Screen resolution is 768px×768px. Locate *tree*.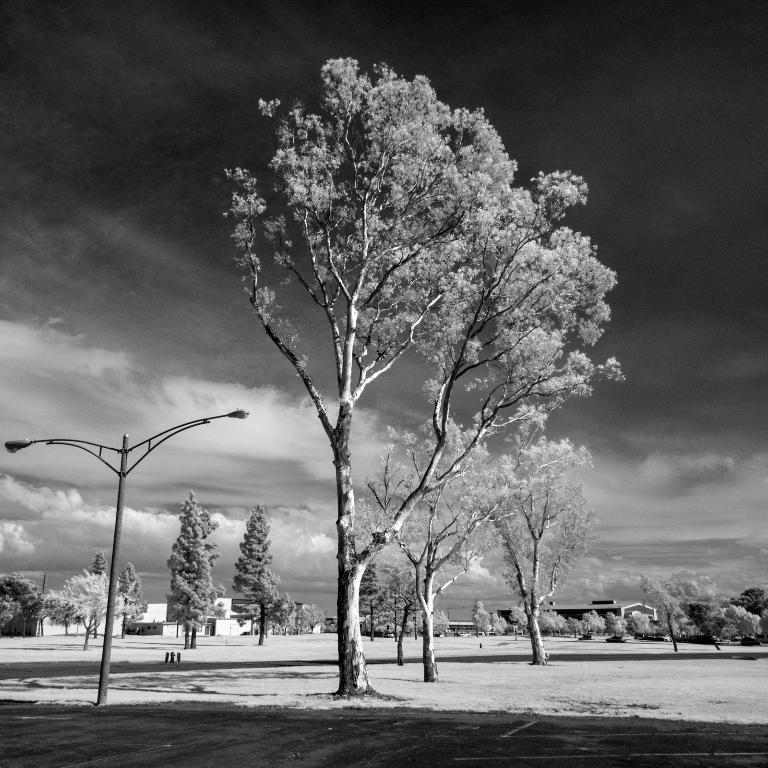
[0,562,46,645].
